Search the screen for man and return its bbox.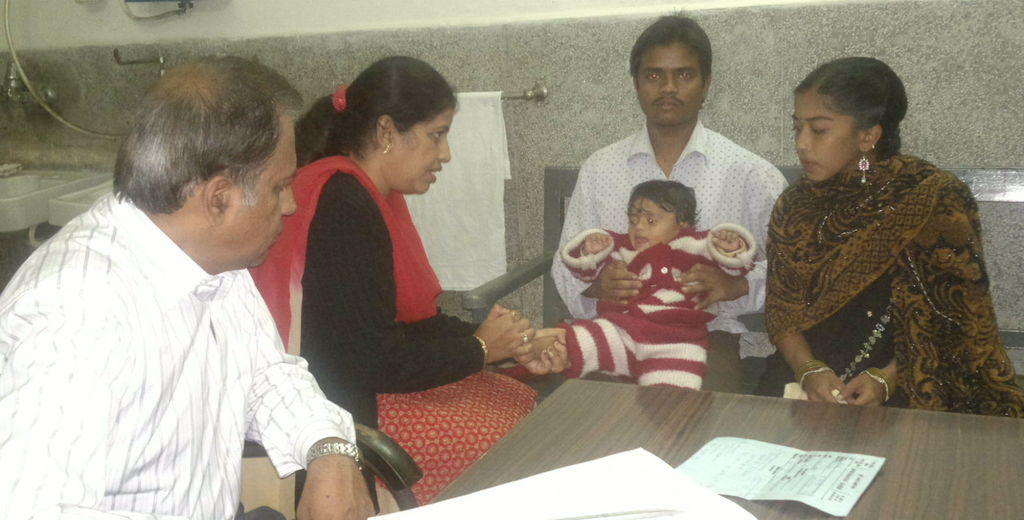
Found: [left=0, top=55, right=378, bottom=519].
